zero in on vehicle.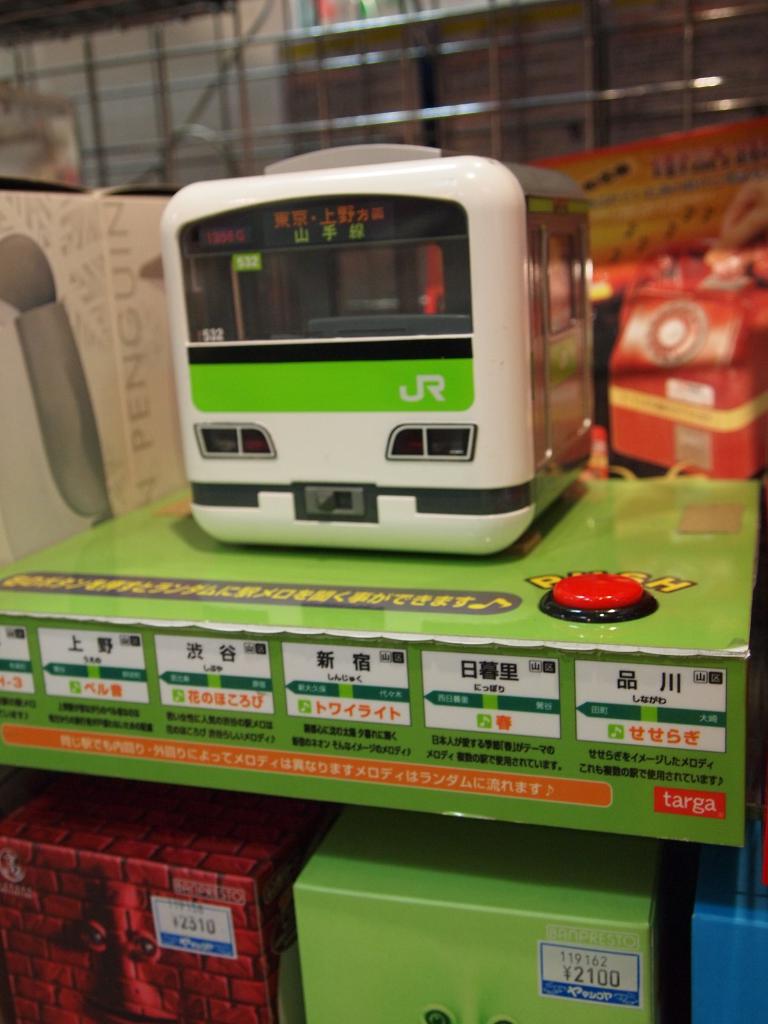
Zeroed in: [160,141,596,555].
